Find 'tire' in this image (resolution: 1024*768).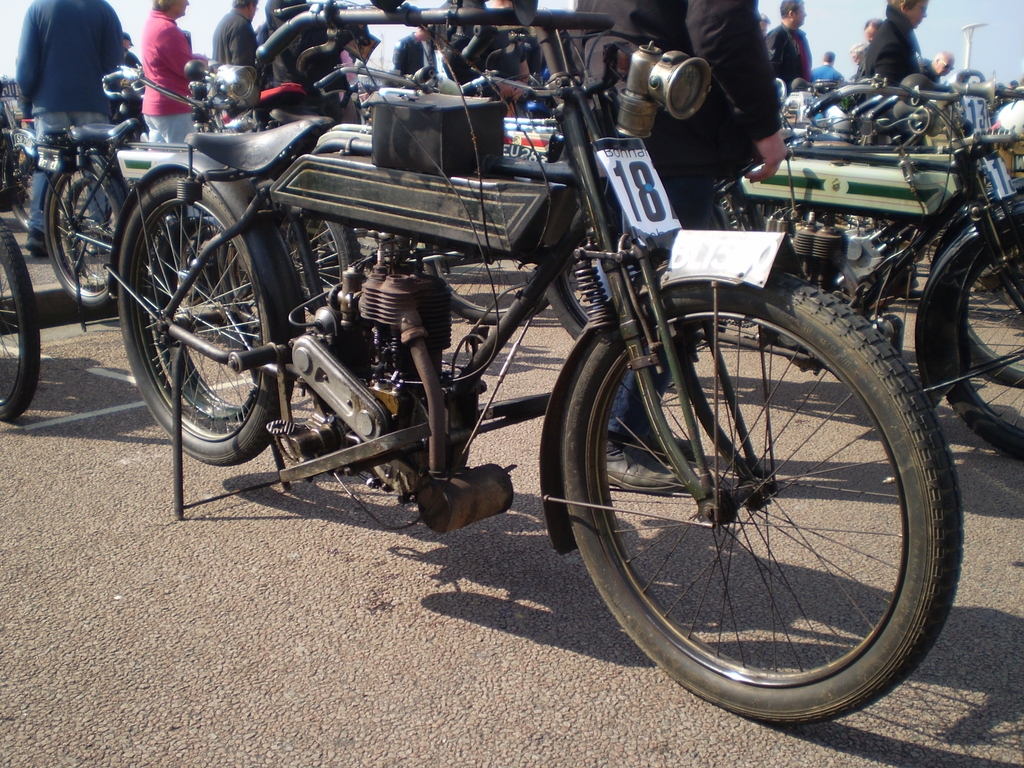
box=[119, 172, 292, 467].
